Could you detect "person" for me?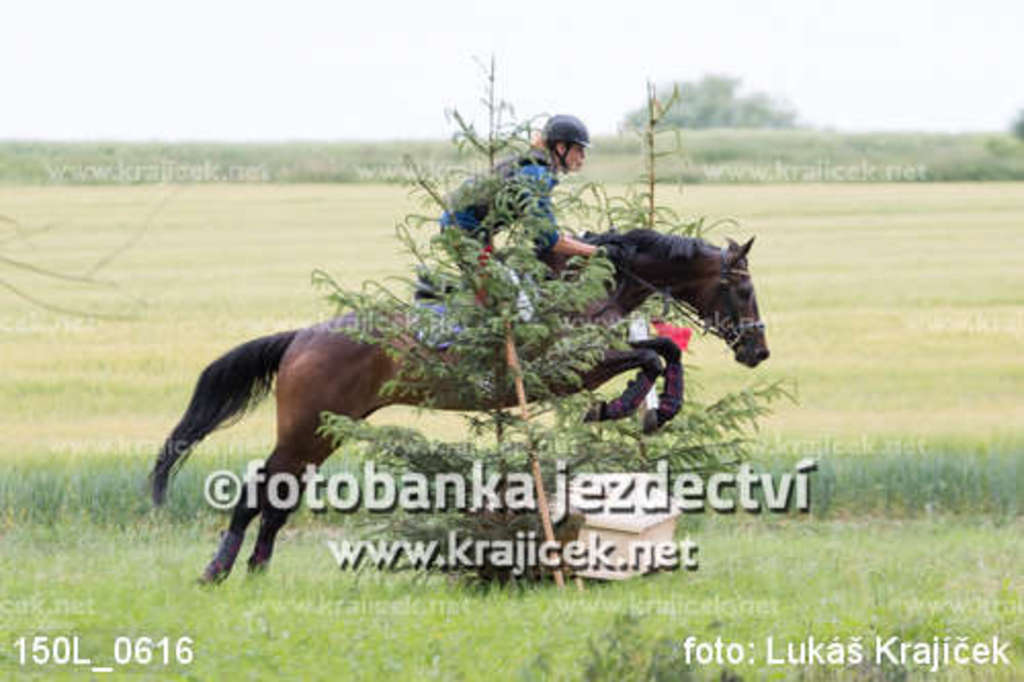
Detection result: l=432, t=102, r=610, b=360.
